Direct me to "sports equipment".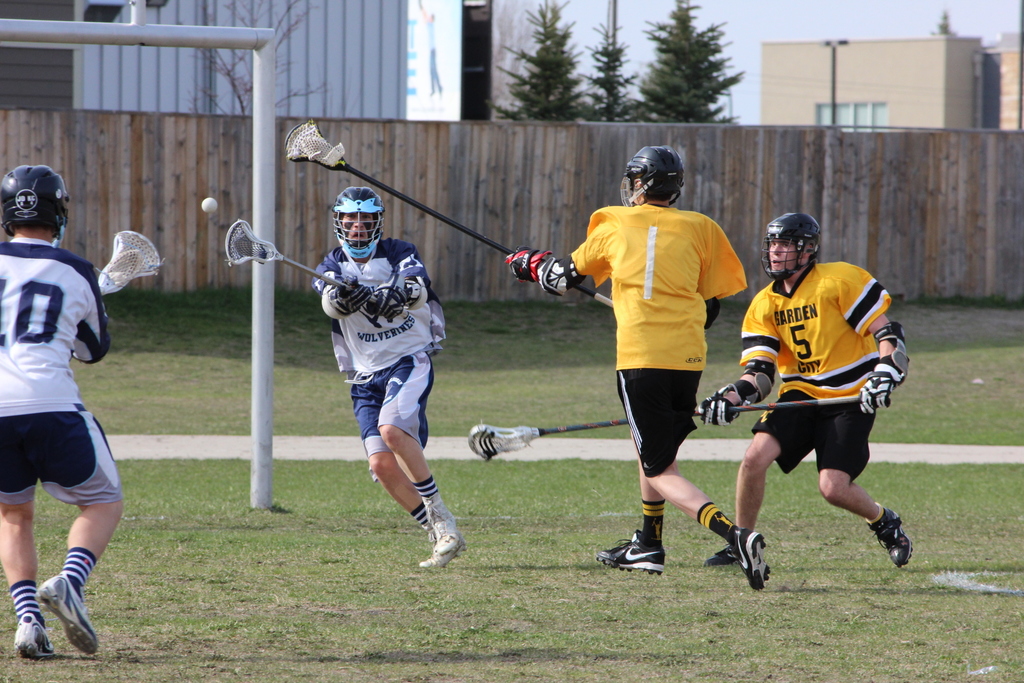
Direction: (left=0, top=163, right=68, bottom=245).
